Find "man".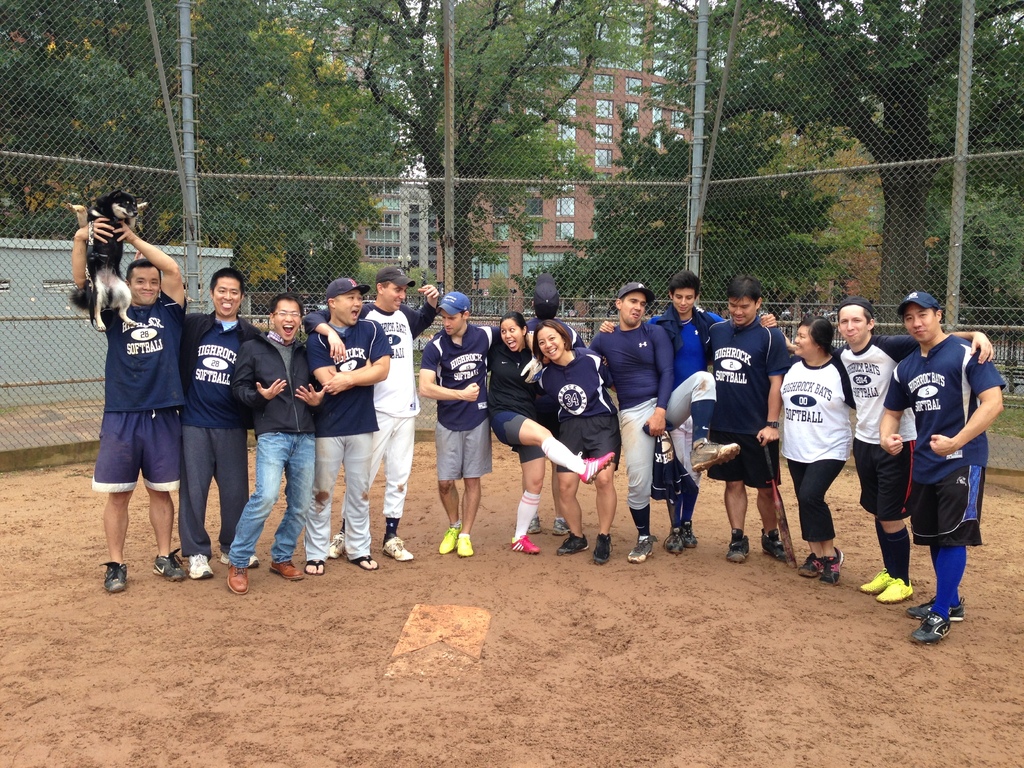
detection(831, 301, 992, 605).
